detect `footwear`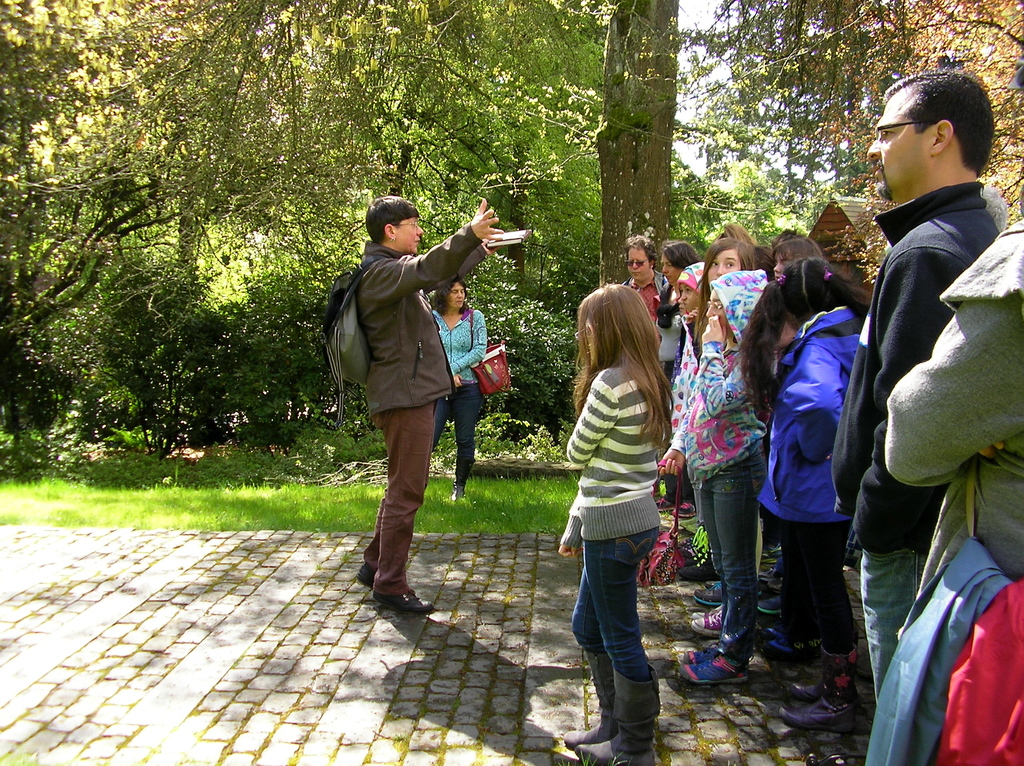
bbox(754, 594, 783, 613)
